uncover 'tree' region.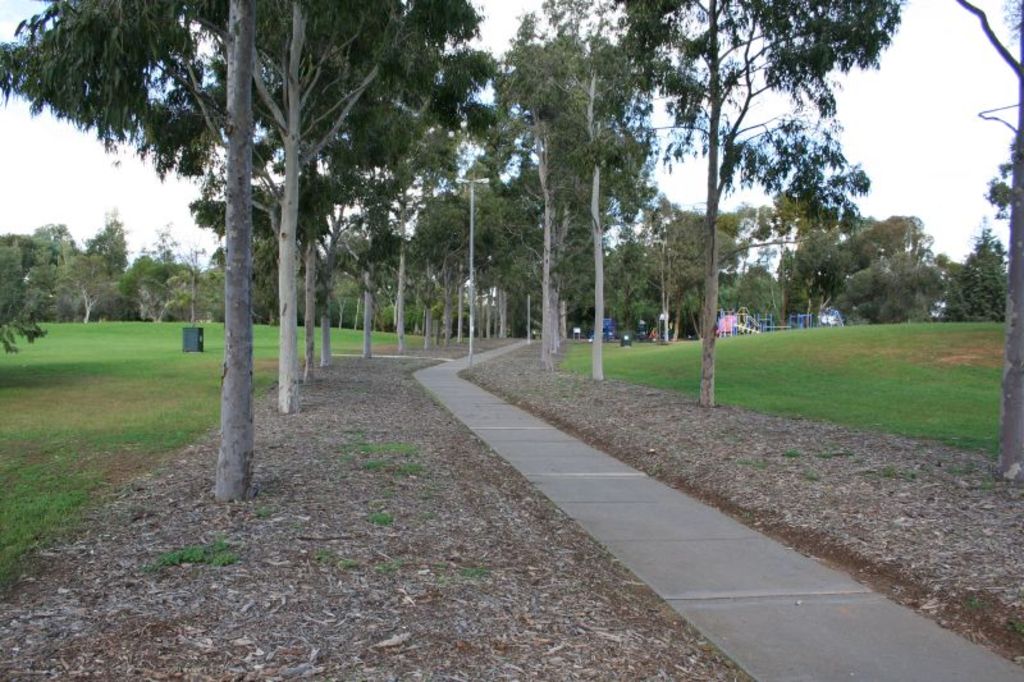
Uncovered: box(602, 29, 873, 389).
